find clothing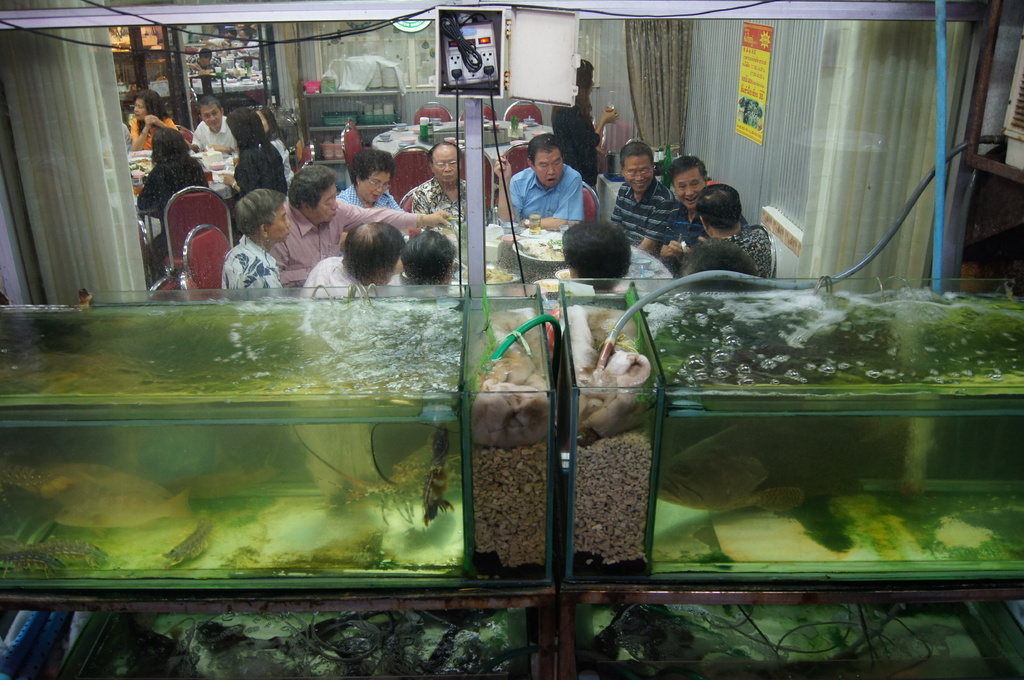
[left=221, top=237, right=278, bottom=292]
